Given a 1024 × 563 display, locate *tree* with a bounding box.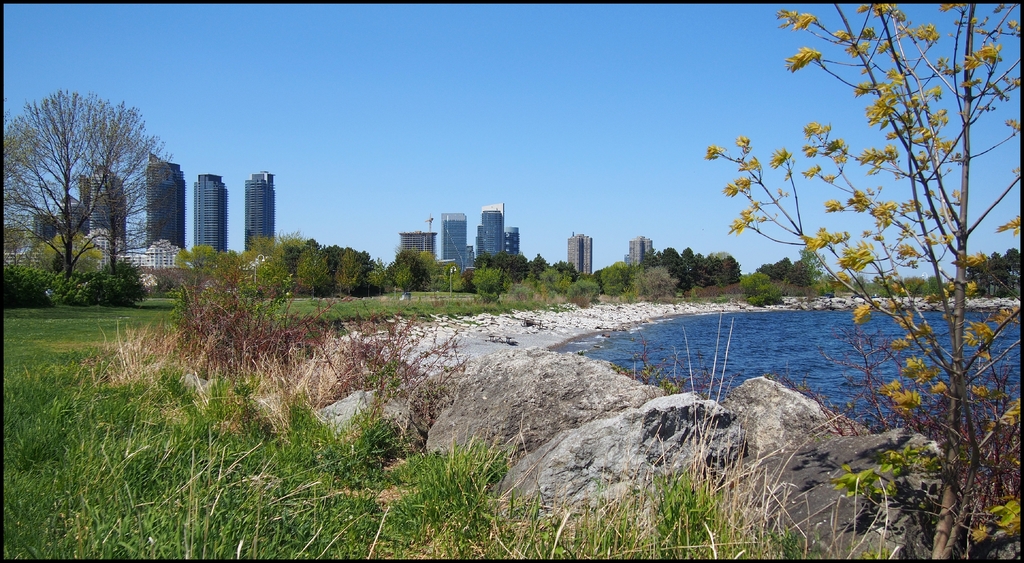
Located: bbox(687, 242, 721, 293).
